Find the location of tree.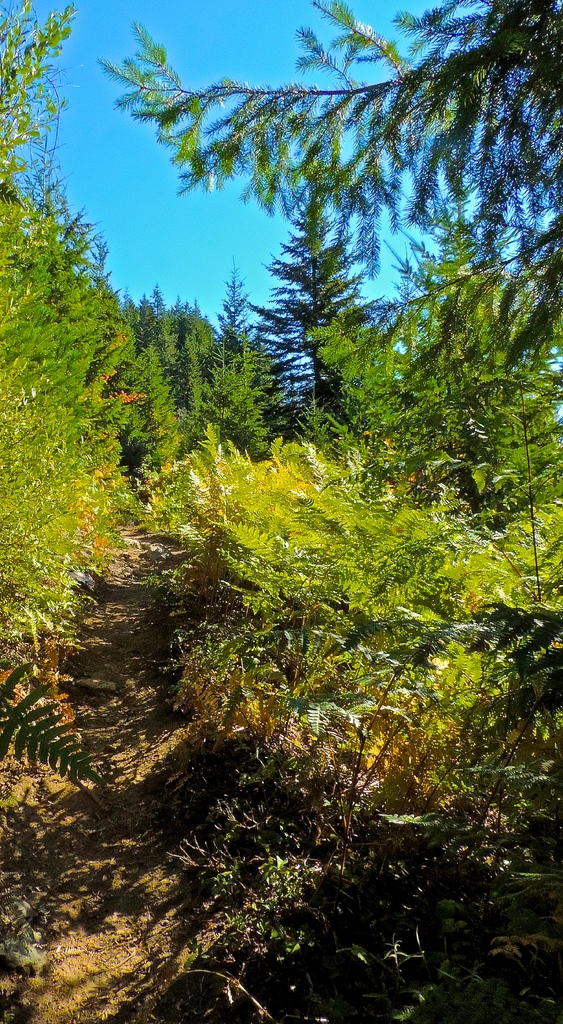
Location: Rect(137, 287, 275, 534).
